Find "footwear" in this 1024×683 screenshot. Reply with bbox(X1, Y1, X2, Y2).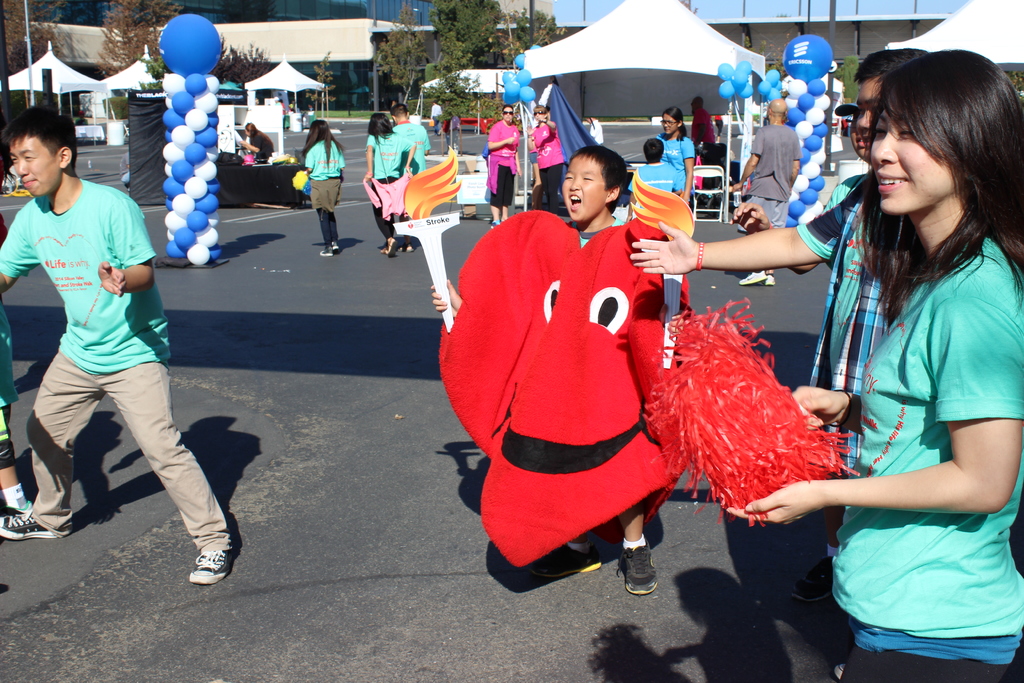
bbox(618, 538, 655, 597).
